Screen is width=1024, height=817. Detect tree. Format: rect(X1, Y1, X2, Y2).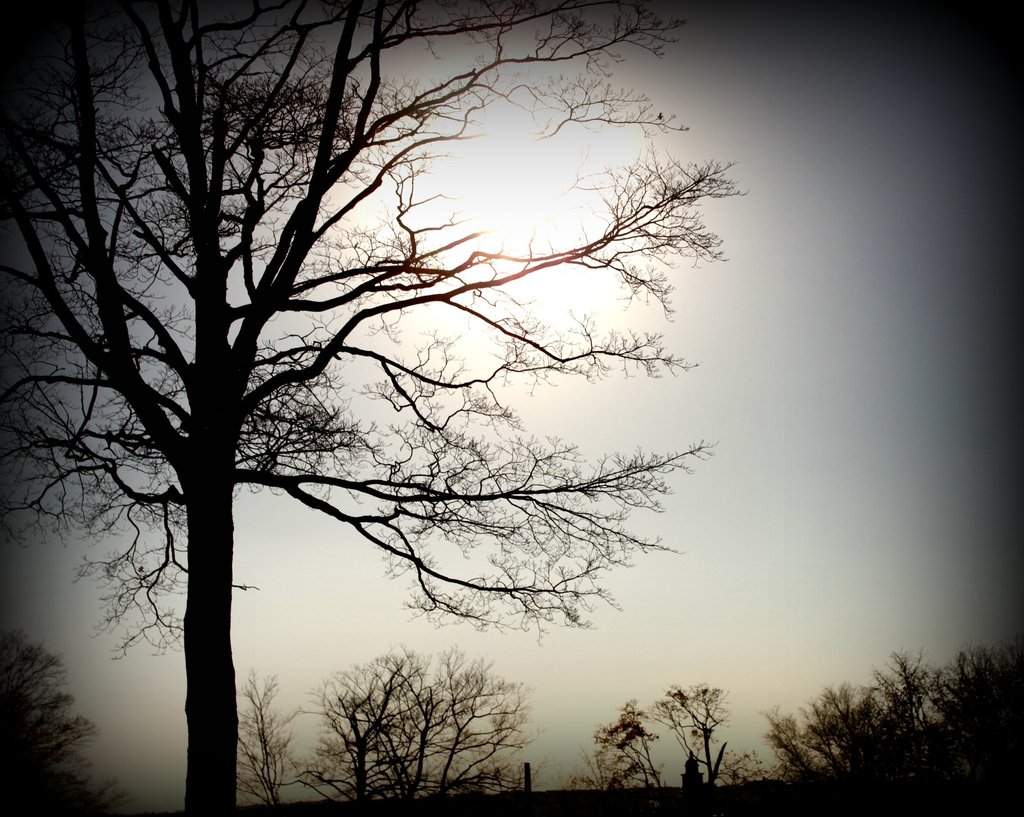
rect(308, 643, 532, 816).
